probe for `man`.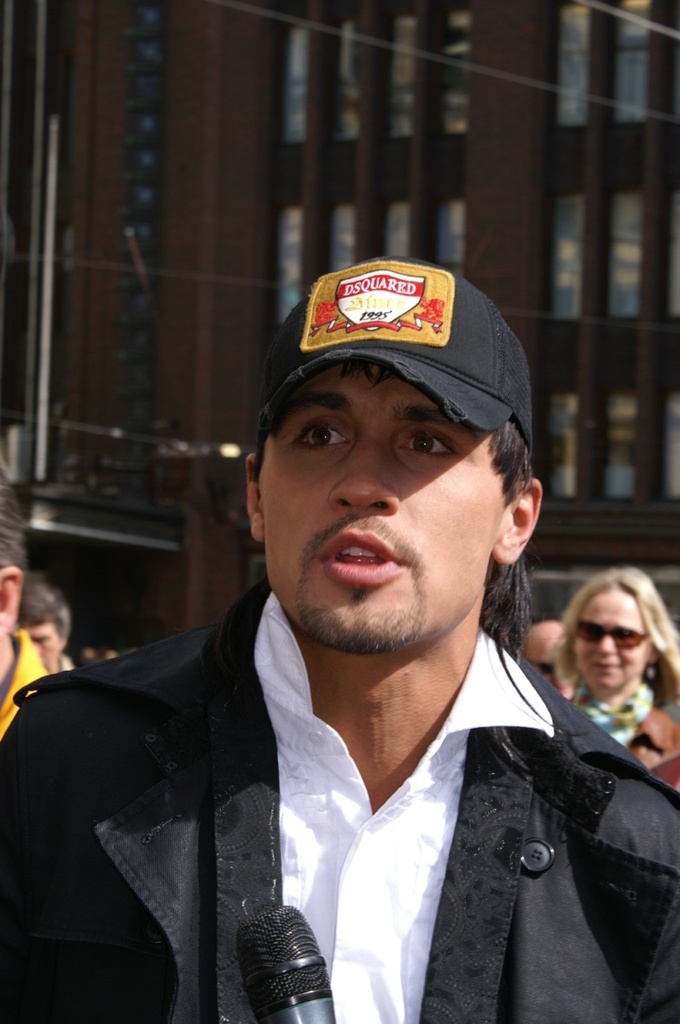
Probe result: [x1=15, y1=562, x2=78, y2=681].
